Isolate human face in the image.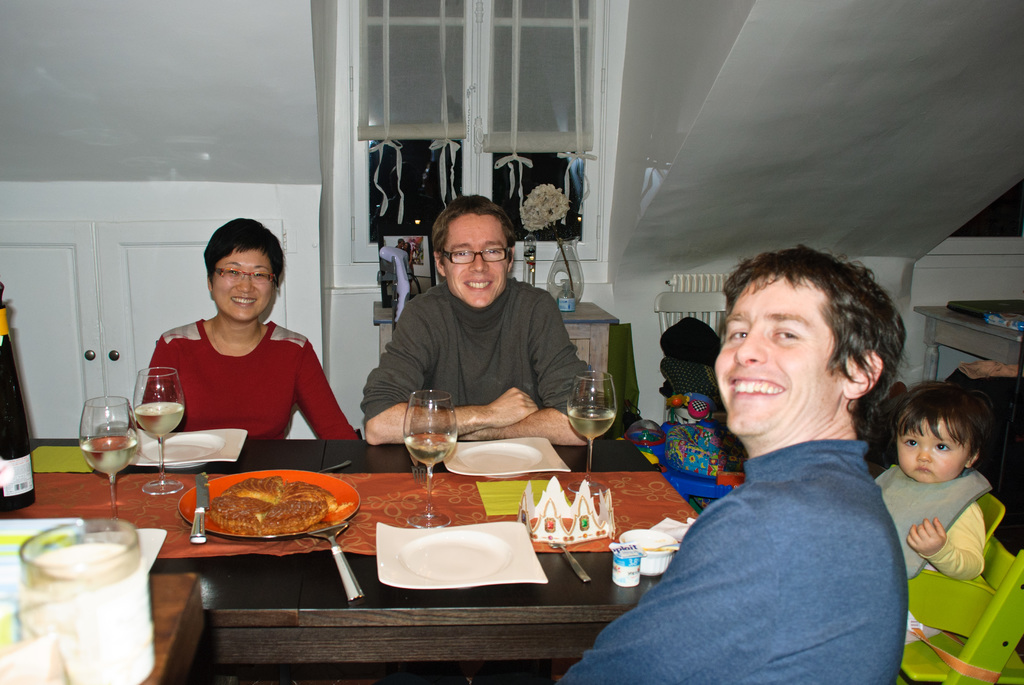
Isolated region: x1=209, y1=252, x2=268, y2=318.
